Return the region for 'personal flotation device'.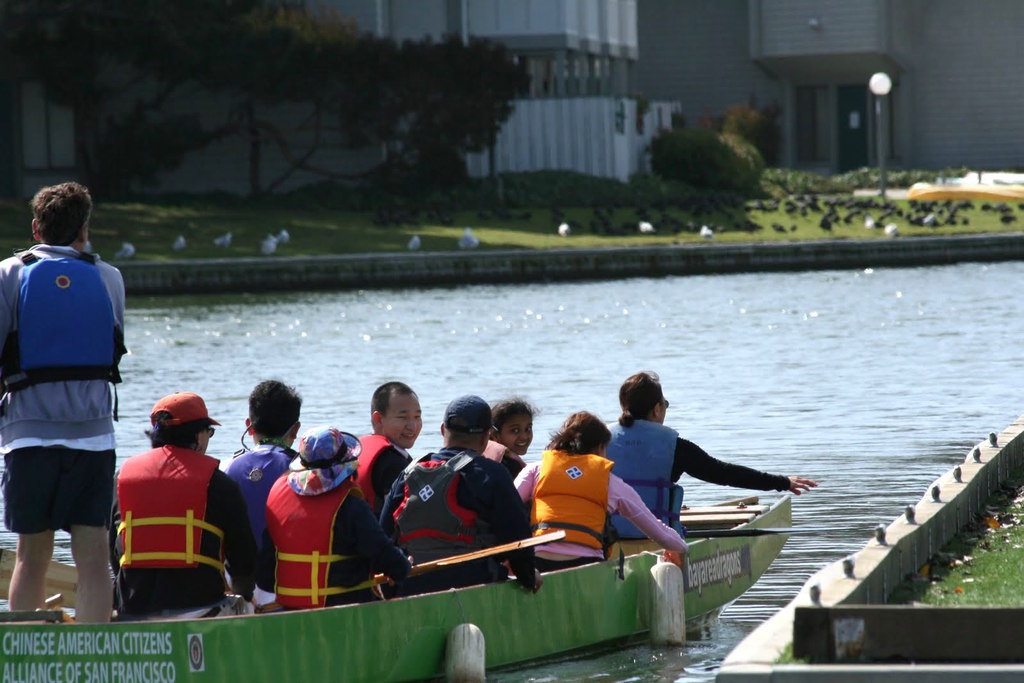
481, 435, 530, 469.
